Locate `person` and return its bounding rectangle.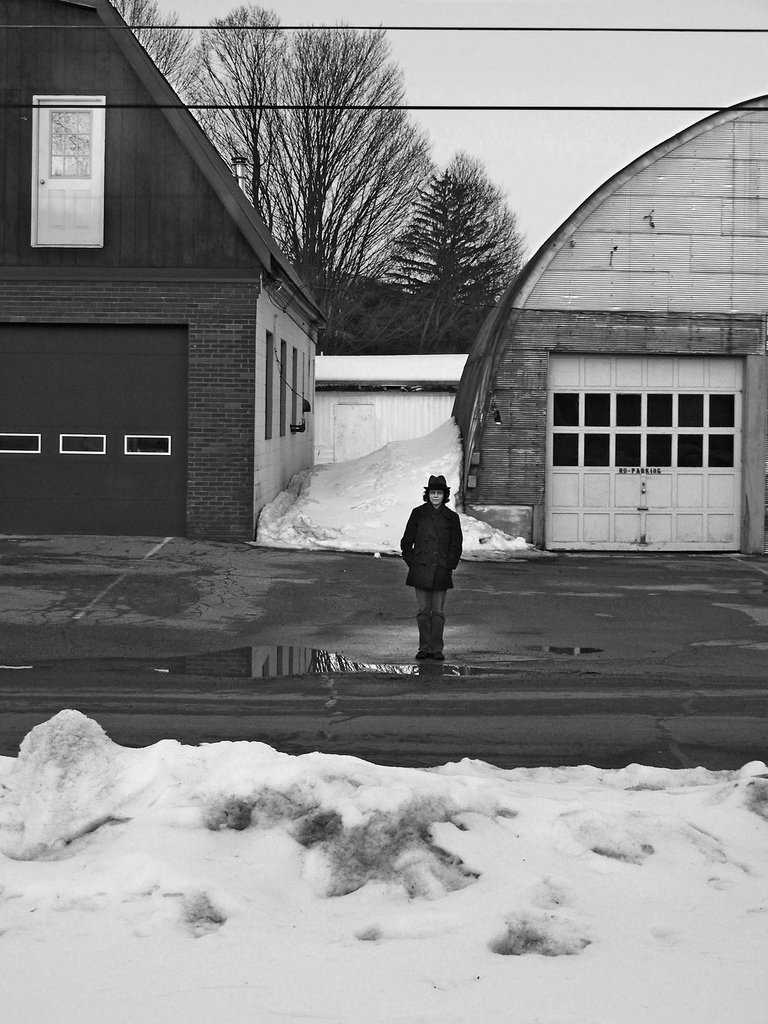
pyautogui.locateOnScreen(388, 470, 463, 659).
